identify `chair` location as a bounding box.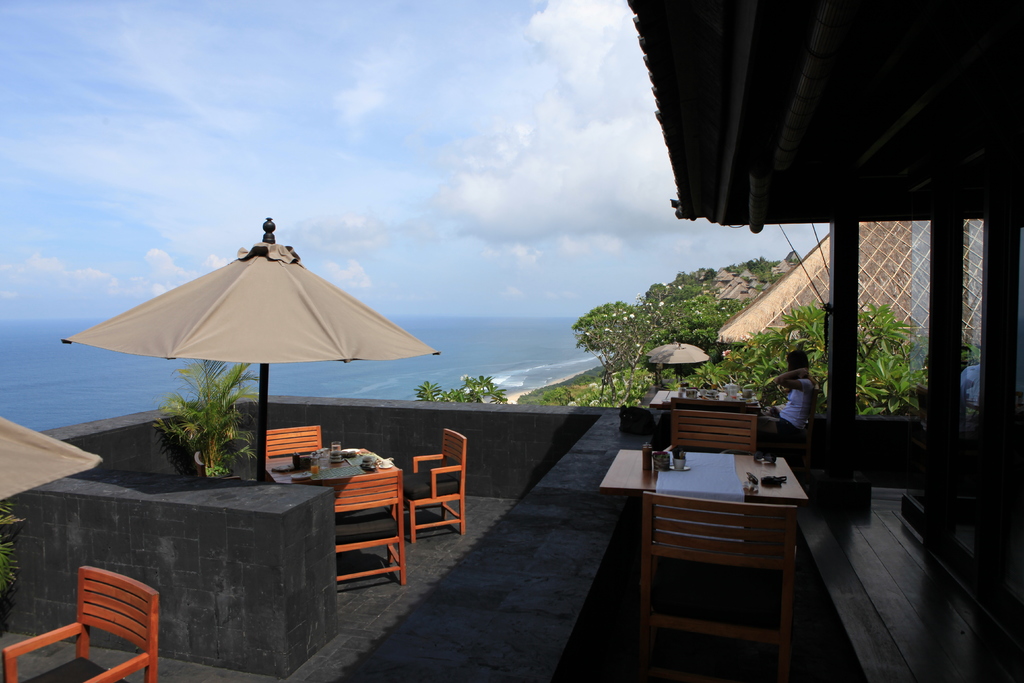
l=668, t=411, r=761, b=459.
